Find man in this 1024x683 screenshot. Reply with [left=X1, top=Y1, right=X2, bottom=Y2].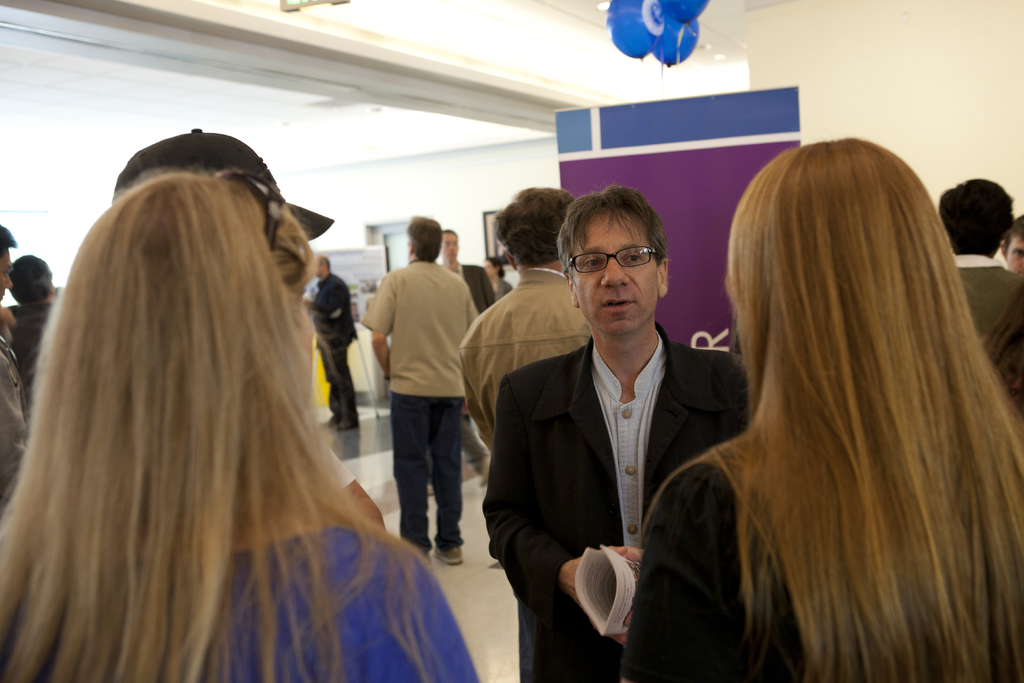
[left=1000, top=216, right=1023, bottom=273].
